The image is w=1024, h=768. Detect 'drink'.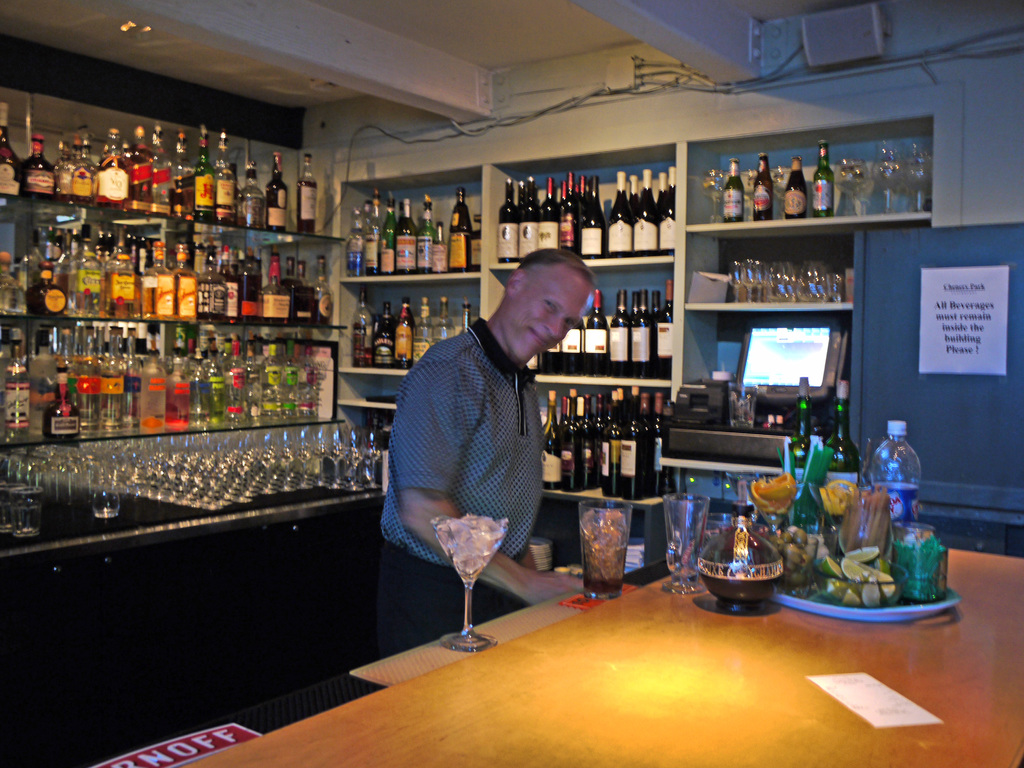
Detection: left=652, top=391, right=663, bottom=490.
